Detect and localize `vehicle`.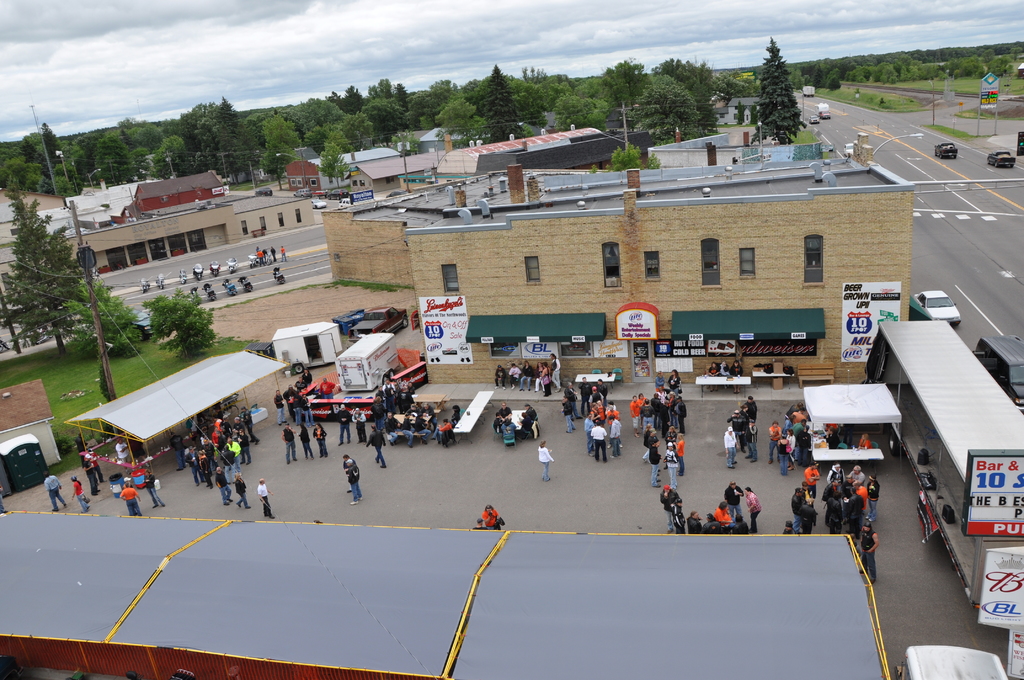
Localized at (312,200,324,211).
